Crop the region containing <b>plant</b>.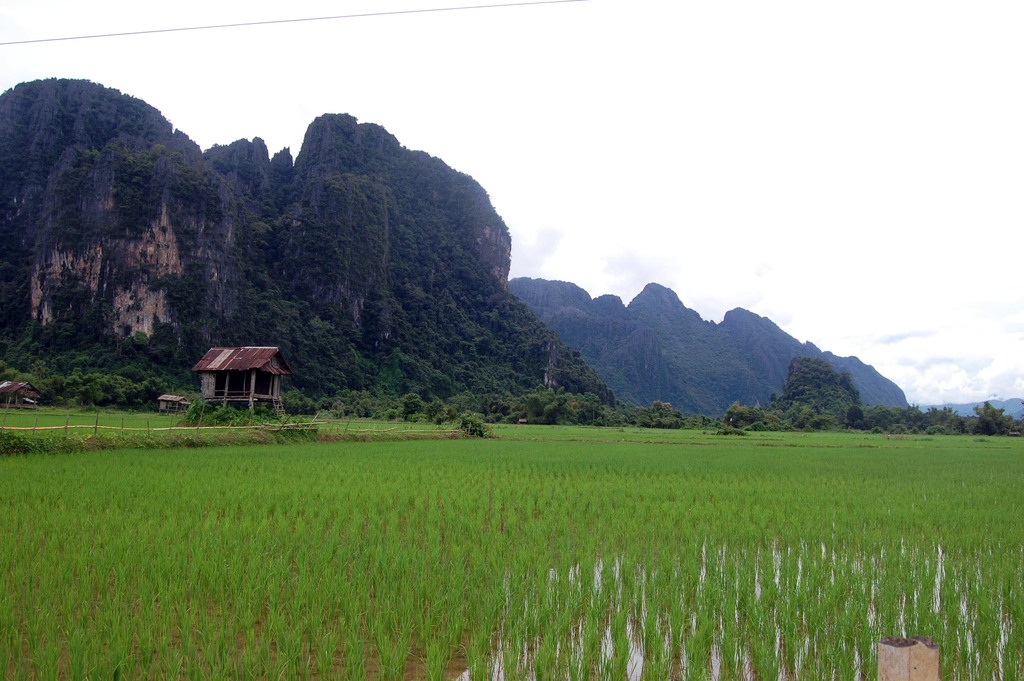
Crop region: [x1=189, y1=390, x2=206, y2=424].
